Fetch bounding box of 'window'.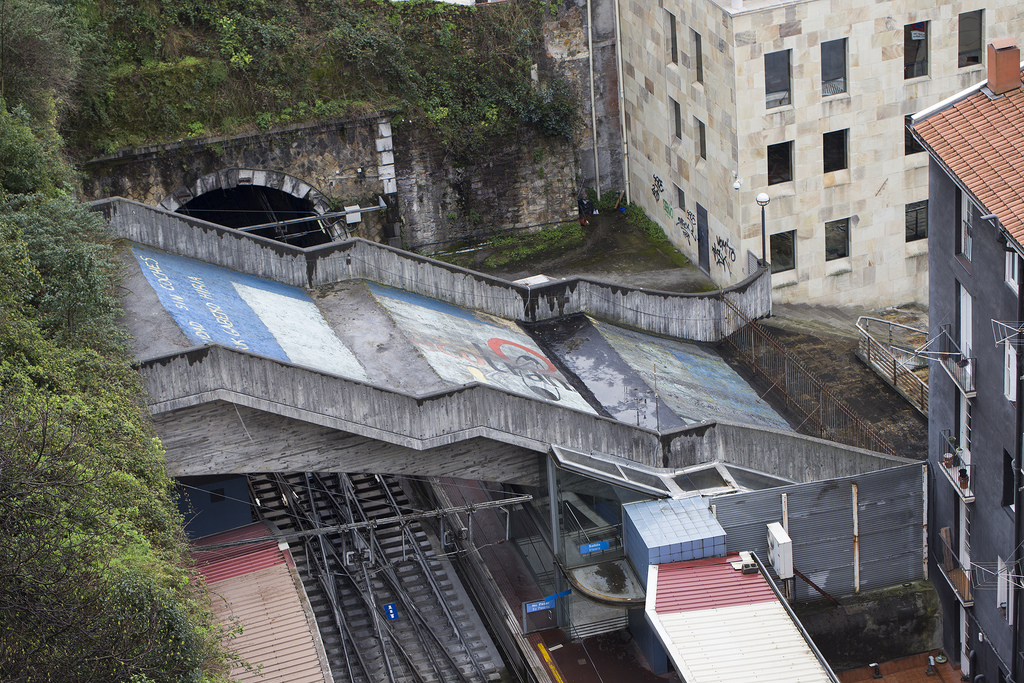
Bbox: [826,218,852,263].
